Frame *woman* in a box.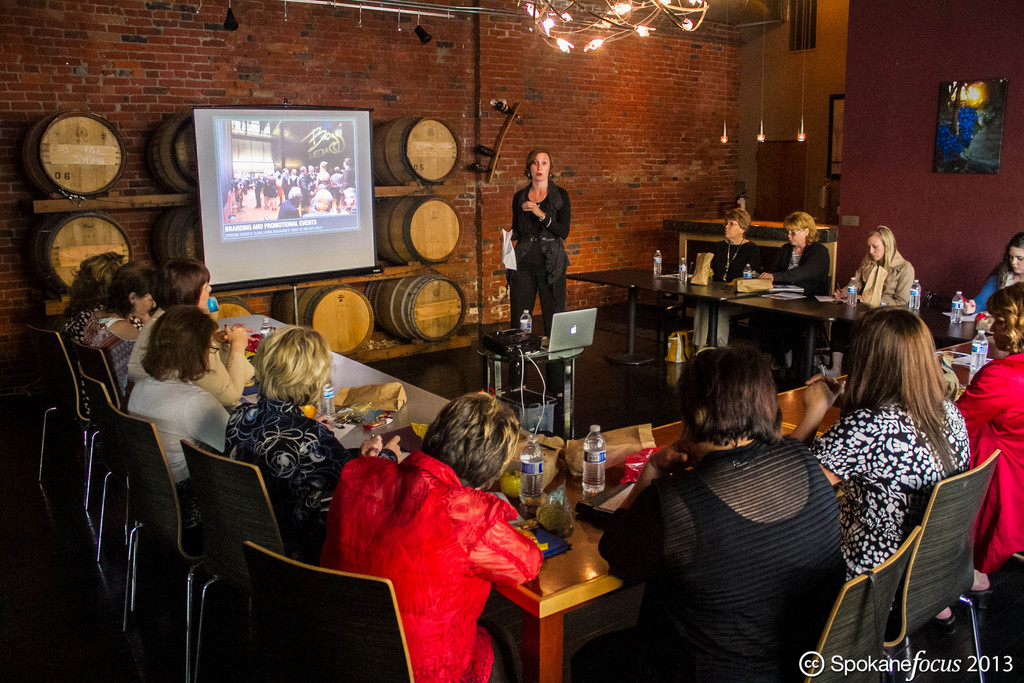
<box>314,159,334,190</box>.
